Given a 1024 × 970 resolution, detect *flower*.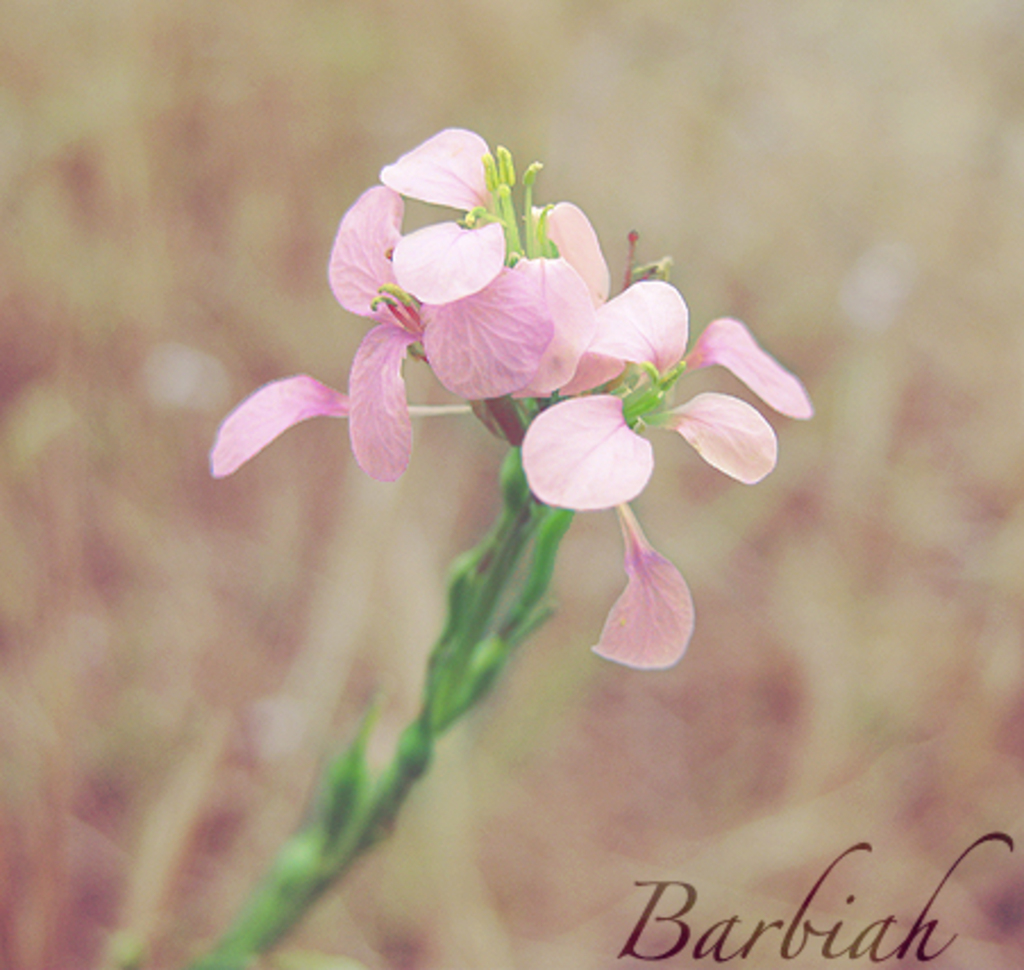
locate(511, 273, 811, 516).
